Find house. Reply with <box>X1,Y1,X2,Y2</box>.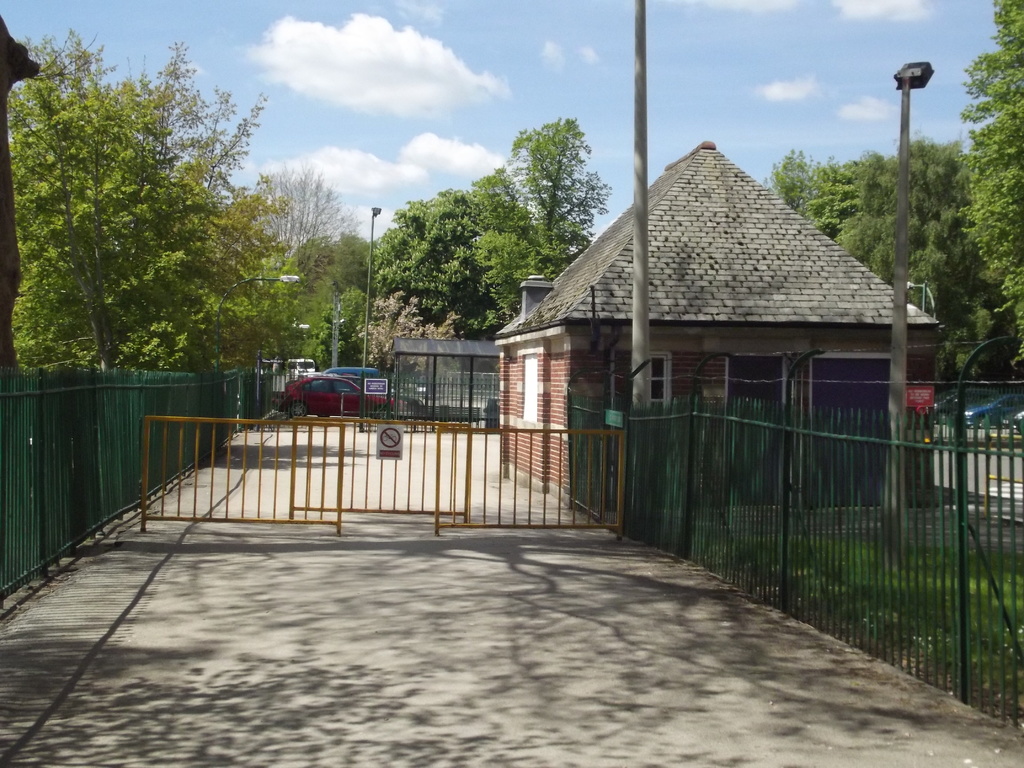
<box>493,132,949,519</box>.
